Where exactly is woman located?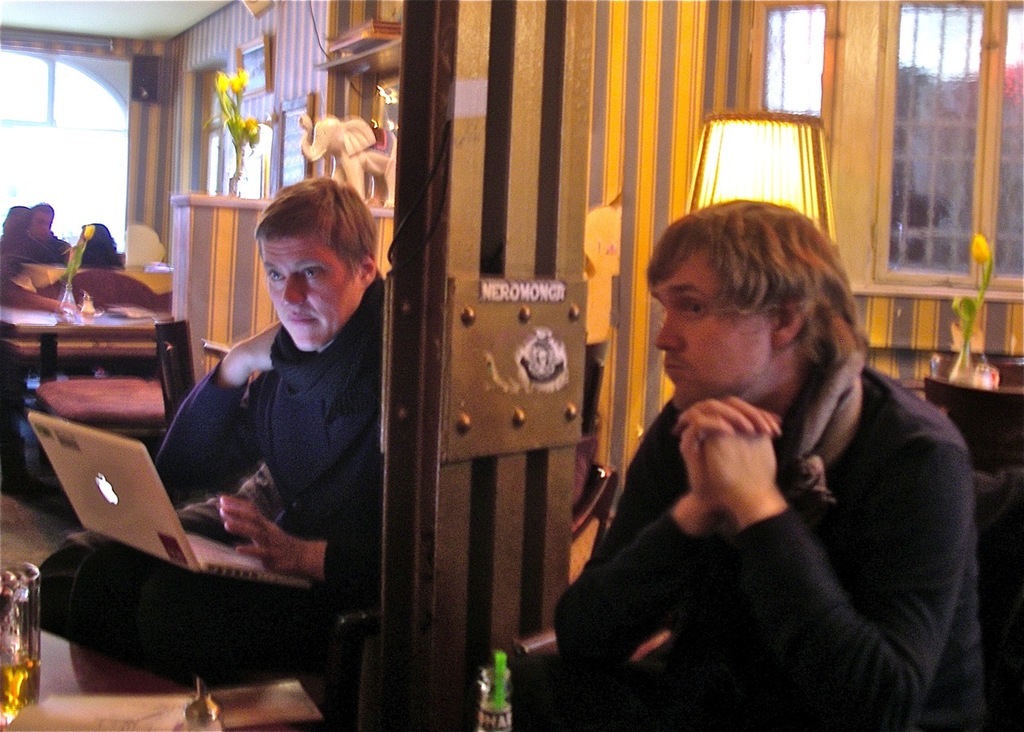
Its bounding box is l=75, t=219, r=122, b=270.
